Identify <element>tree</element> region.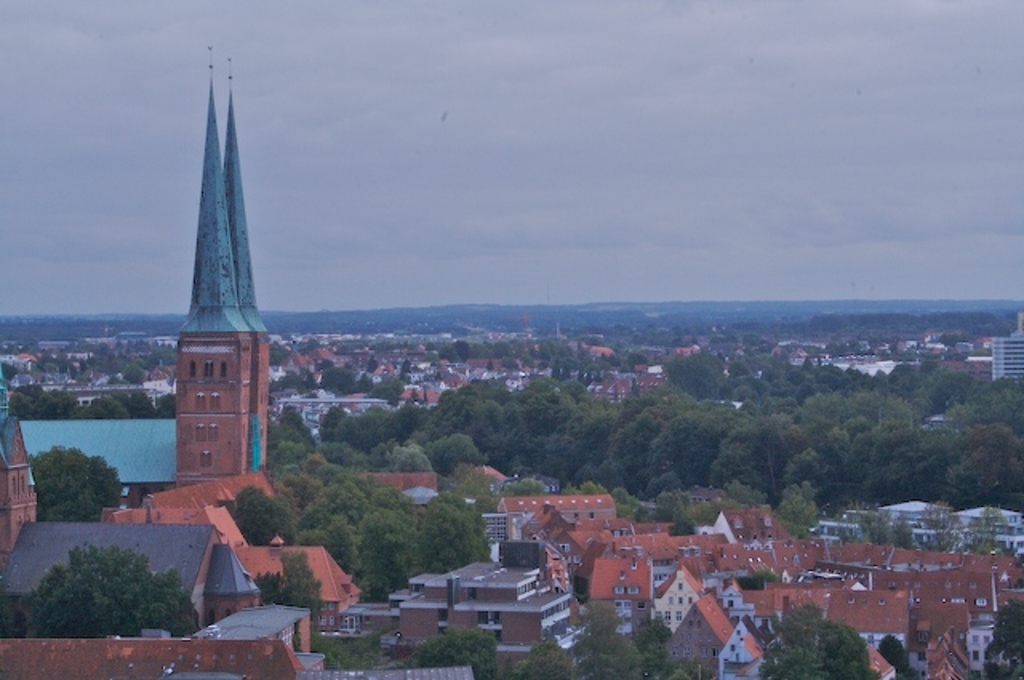
Region: crop(26, 443, 104, 528).
